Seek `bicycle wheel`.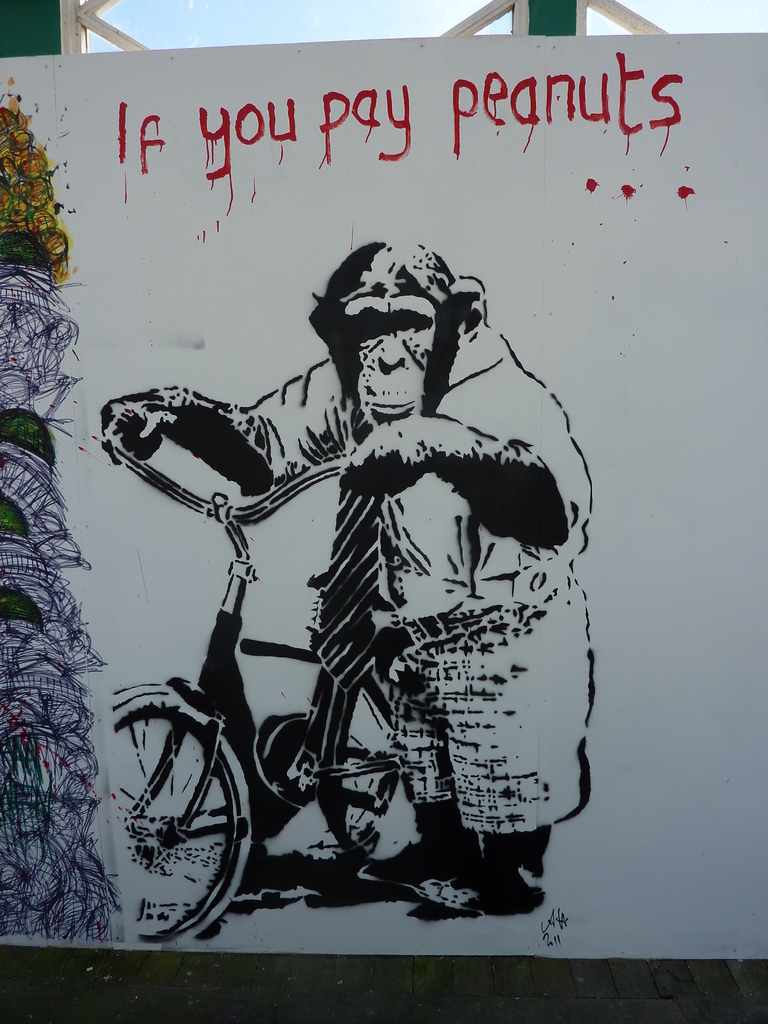
bbox=[111, 698, 246, 932].
